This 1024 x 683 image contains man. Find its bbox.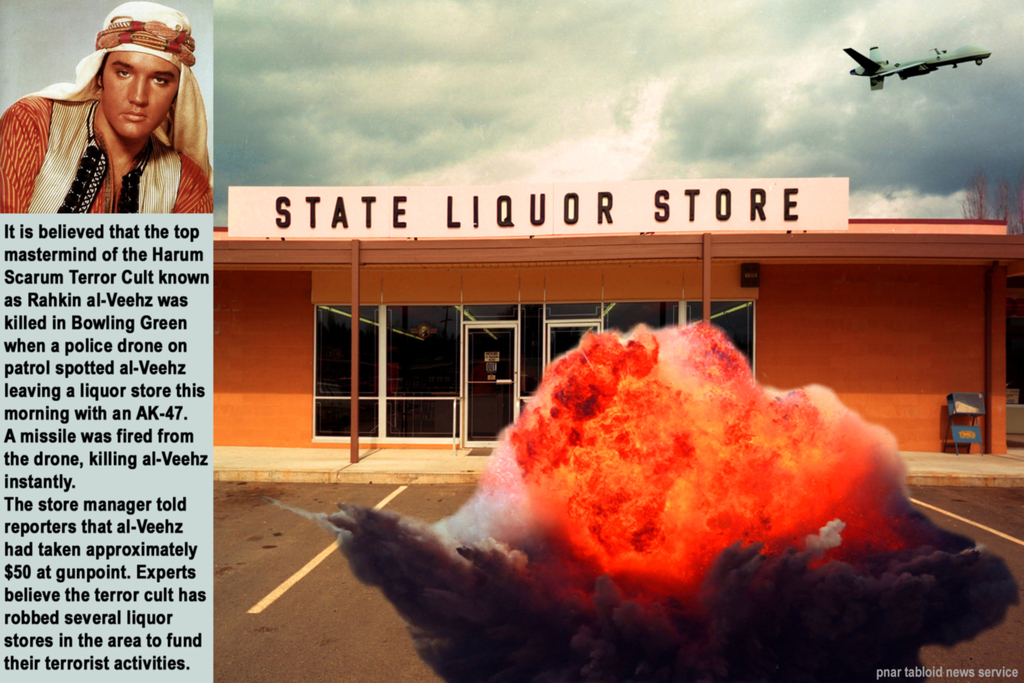
bbox=[17, 9, 222, 224].
